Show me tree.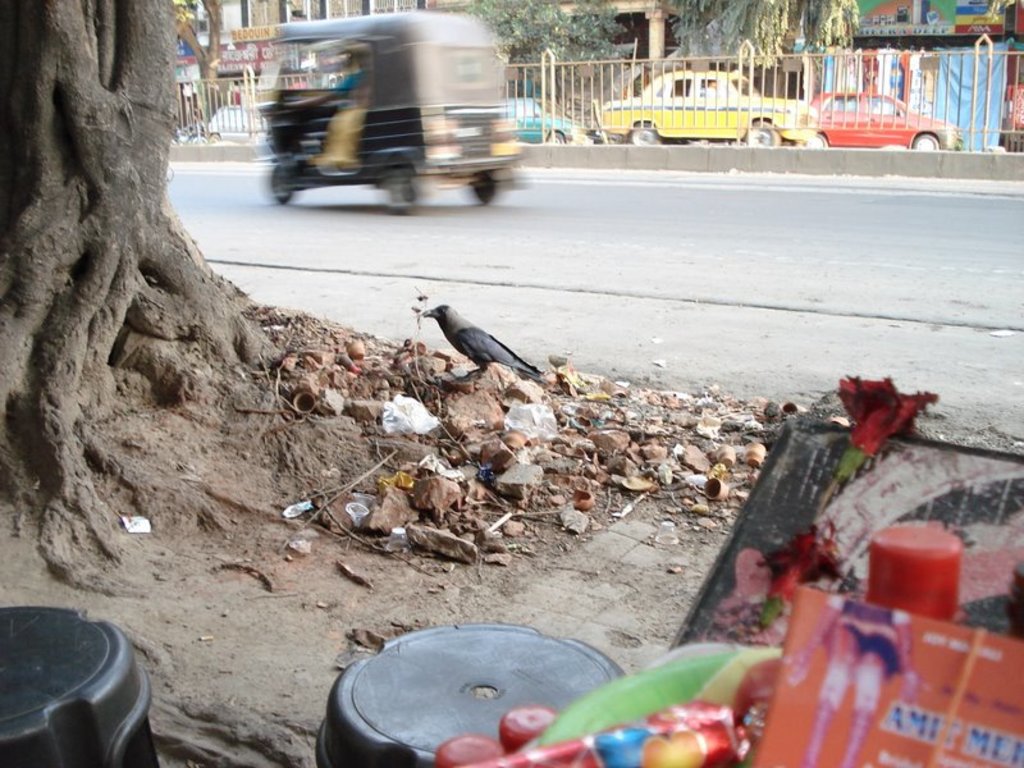
tree is here: <box>163,0,239,127</box>.
